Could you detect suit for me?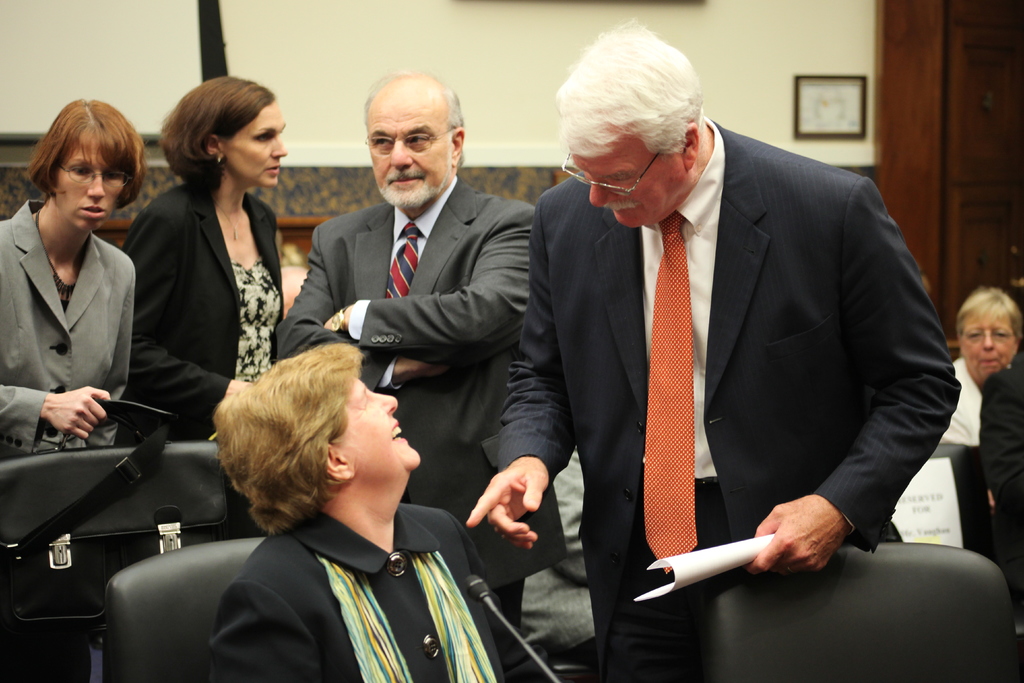
Detection result: <bbox>529, 59, 951, 623</bbox>.
